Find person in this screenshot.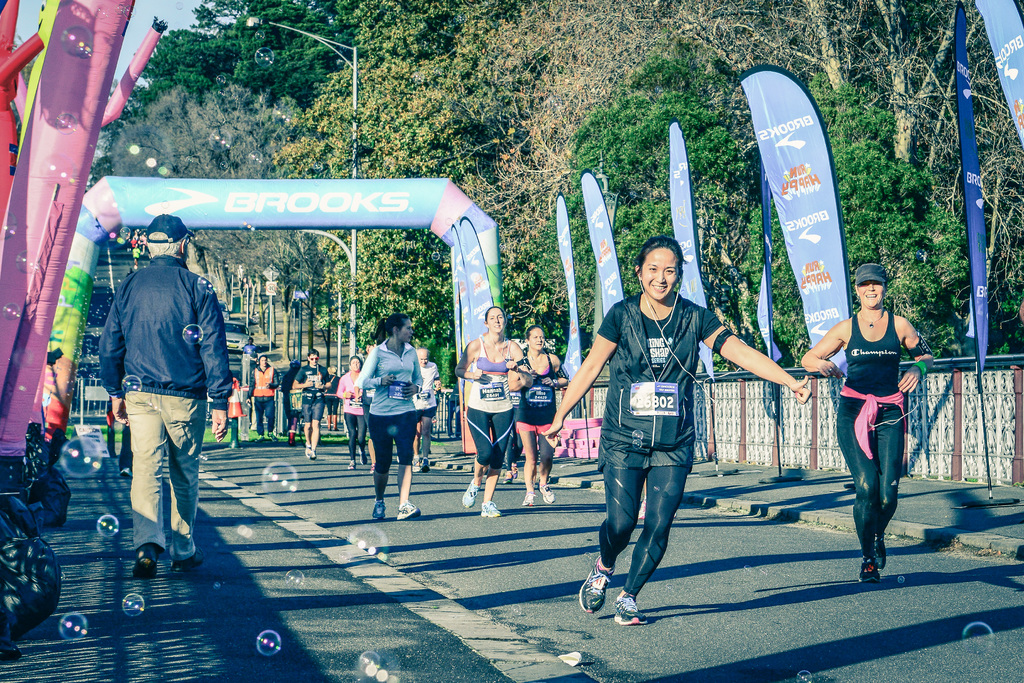
The bounding box for person is (333, 353, 371, 463).
